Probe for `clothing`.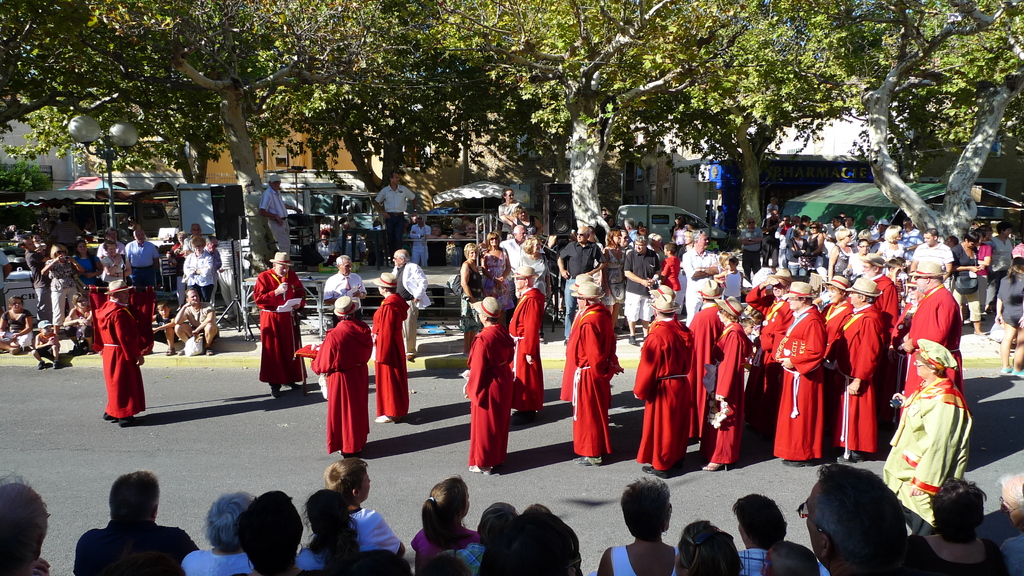
Probe result: BBox(252, 266, 308, 385).
